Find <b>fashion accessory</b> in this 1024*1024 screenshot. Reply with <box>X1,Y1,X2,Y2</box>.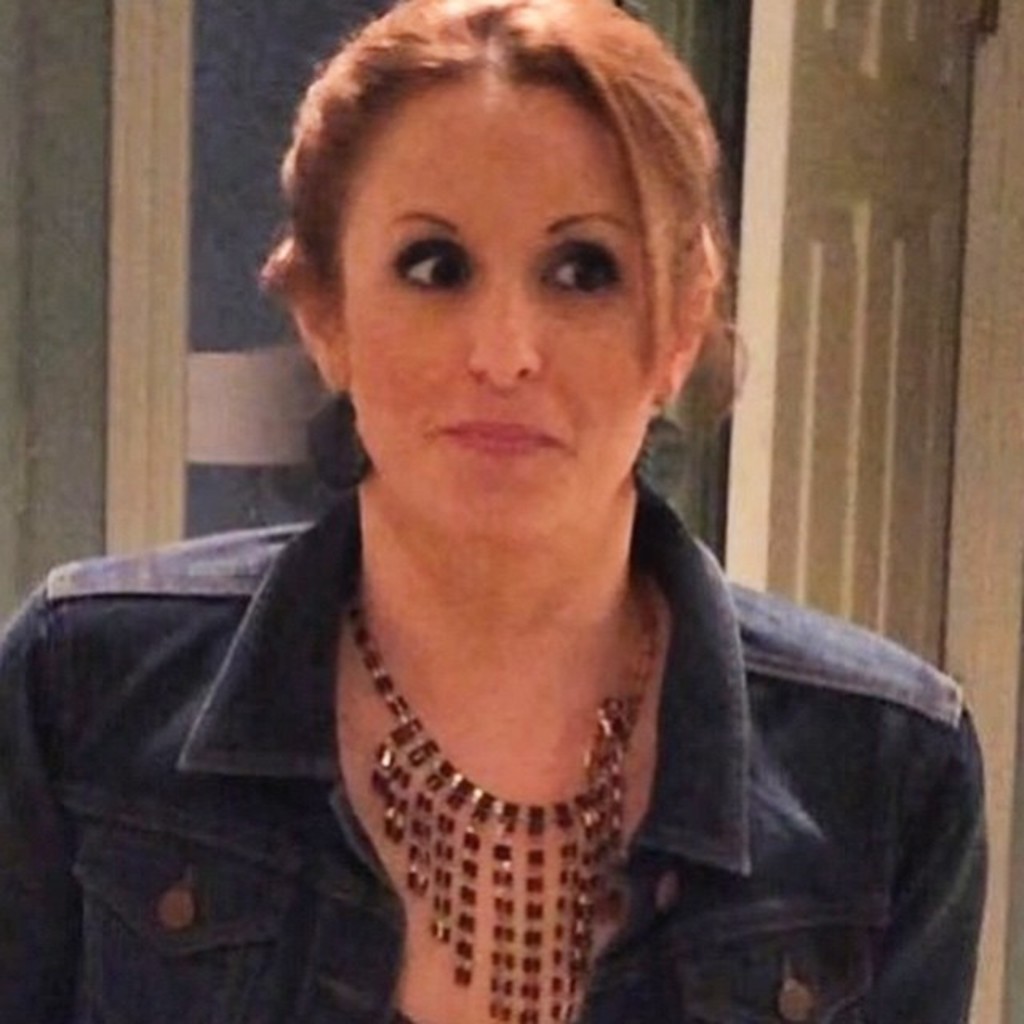
<box>627,387,688,507</box>.
